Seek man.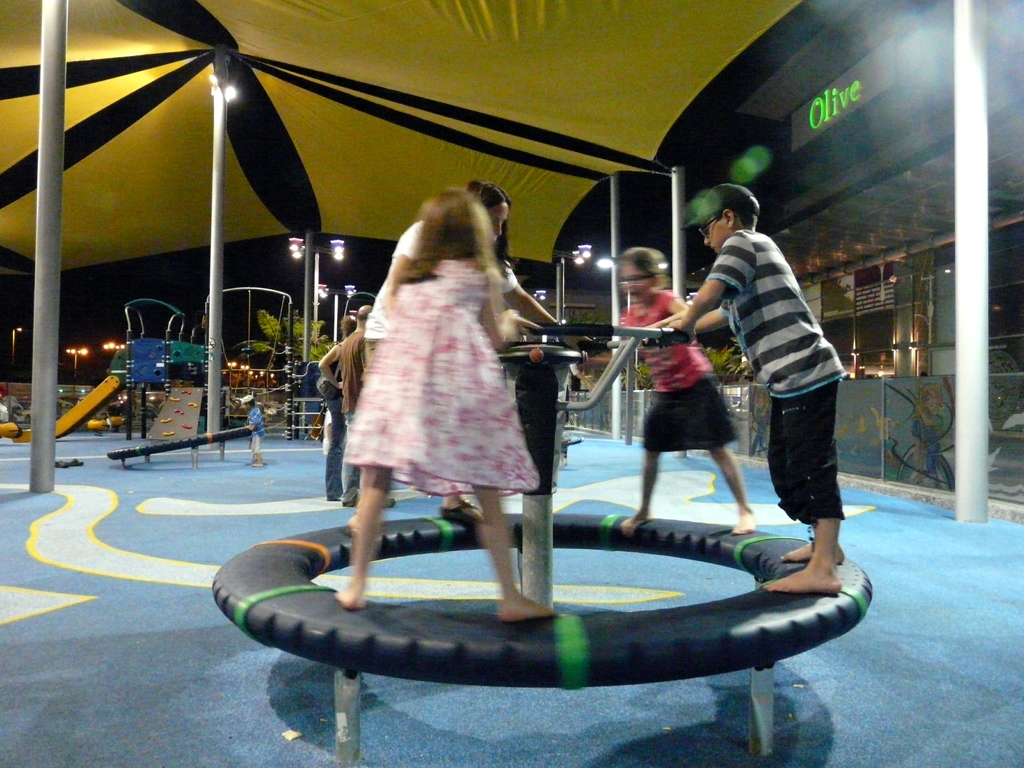
655,182,851,598.
